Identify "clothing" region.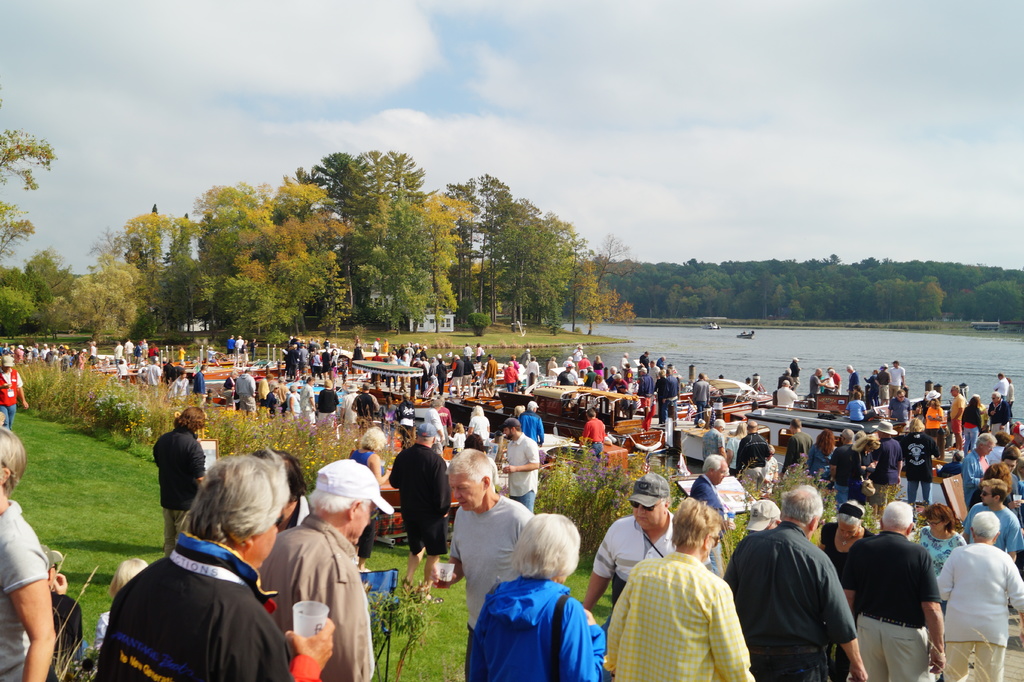
Region: detection(481, 357, 497, 398).
